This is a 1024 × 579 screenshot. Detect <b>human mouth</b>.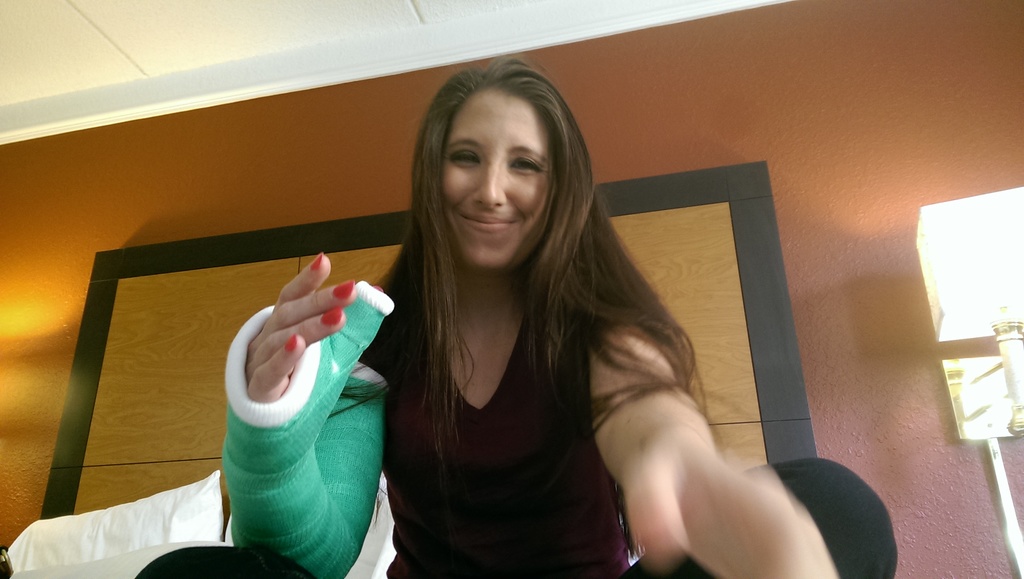
[462,216,511,230].
